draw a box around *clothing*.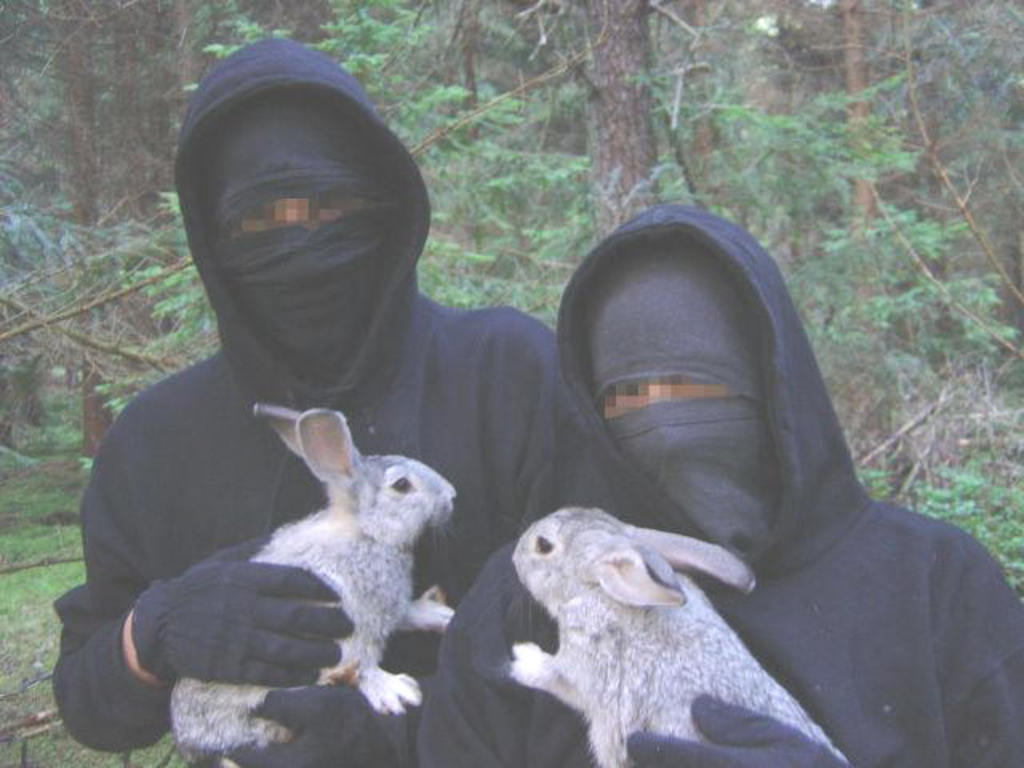
(left=509, top=232, right=974, bottom=725).
